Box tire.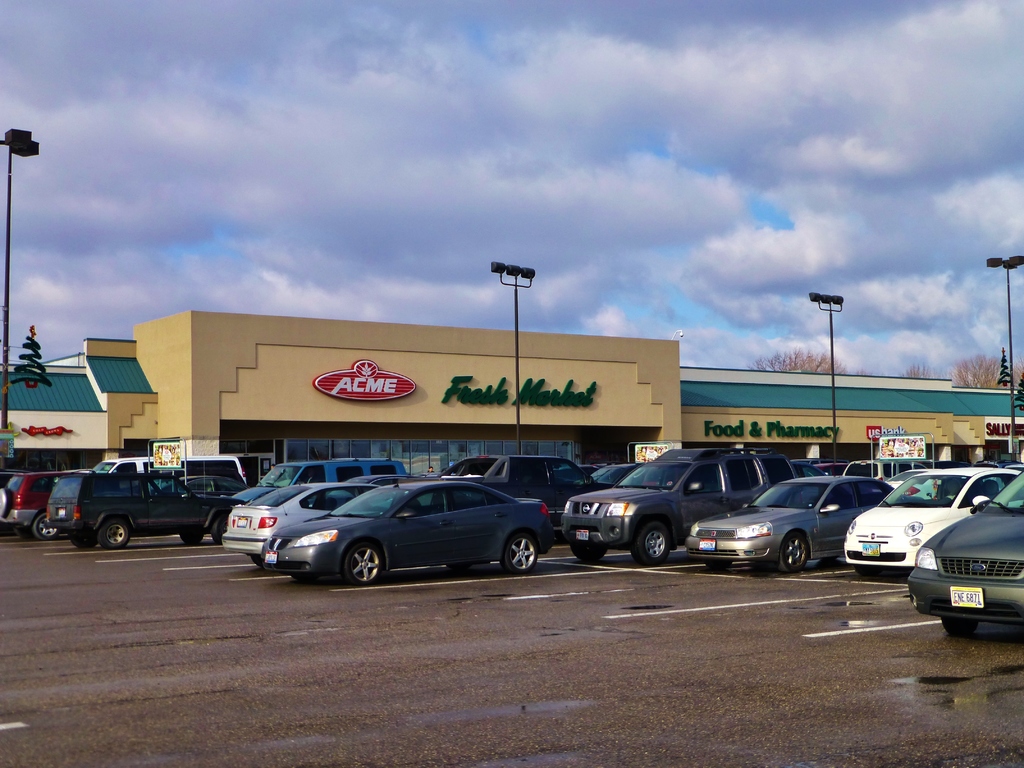
<region>614, 518, 691, 576</region>.
